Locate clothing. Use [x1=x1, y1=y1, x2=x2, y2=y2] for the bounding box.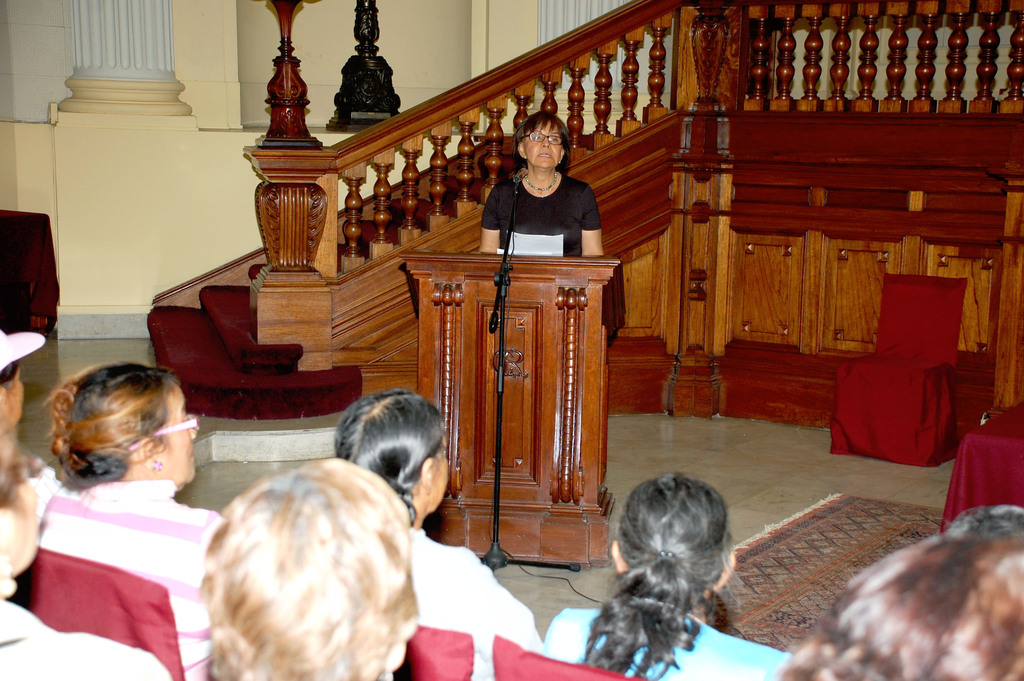
[x1=477, y1=169, x2=602, y2=256].
